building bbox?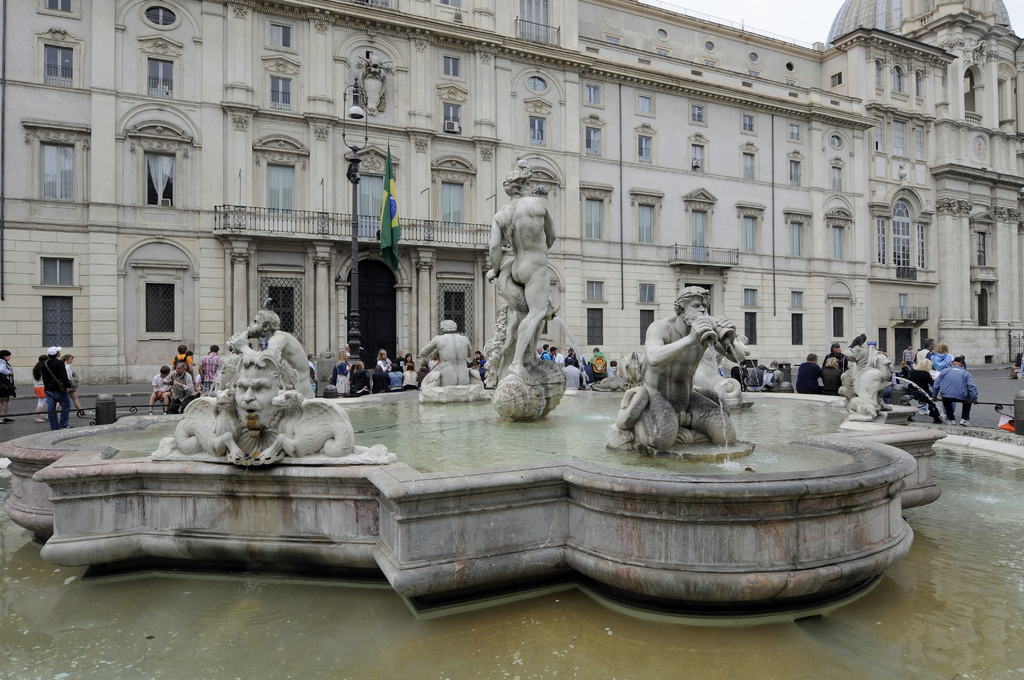
bbox=[0, 1, 1023, 385]
